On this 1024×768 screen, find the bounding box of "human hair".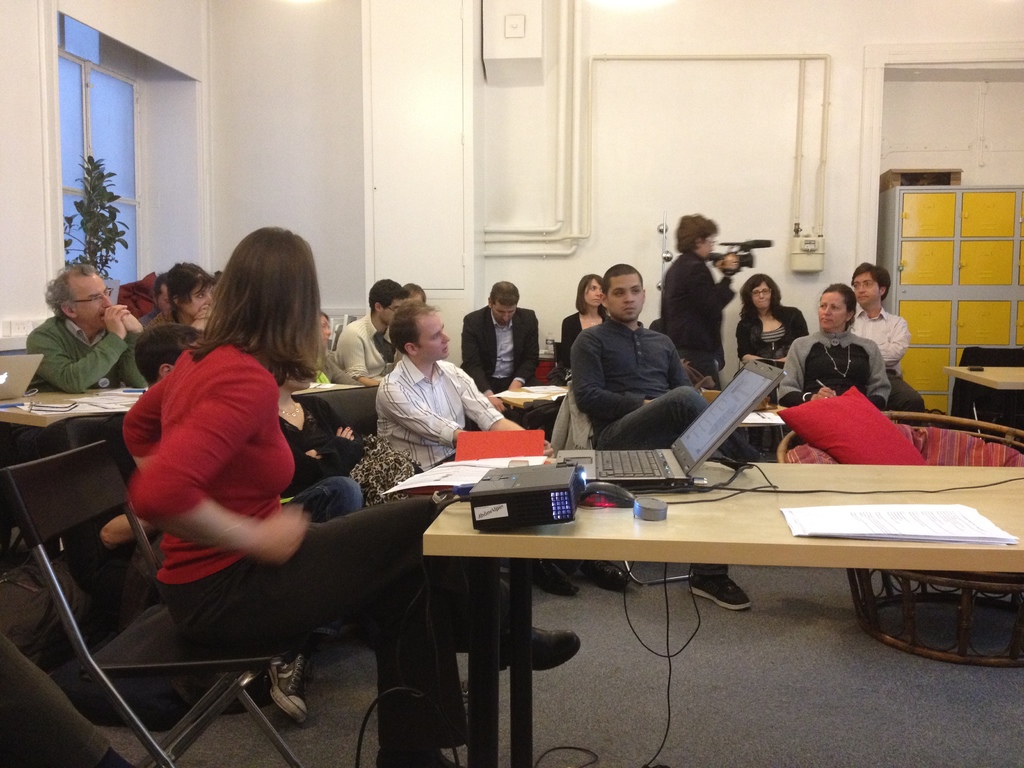
Bounding box: bbox=(573, 275, 608, 314).
